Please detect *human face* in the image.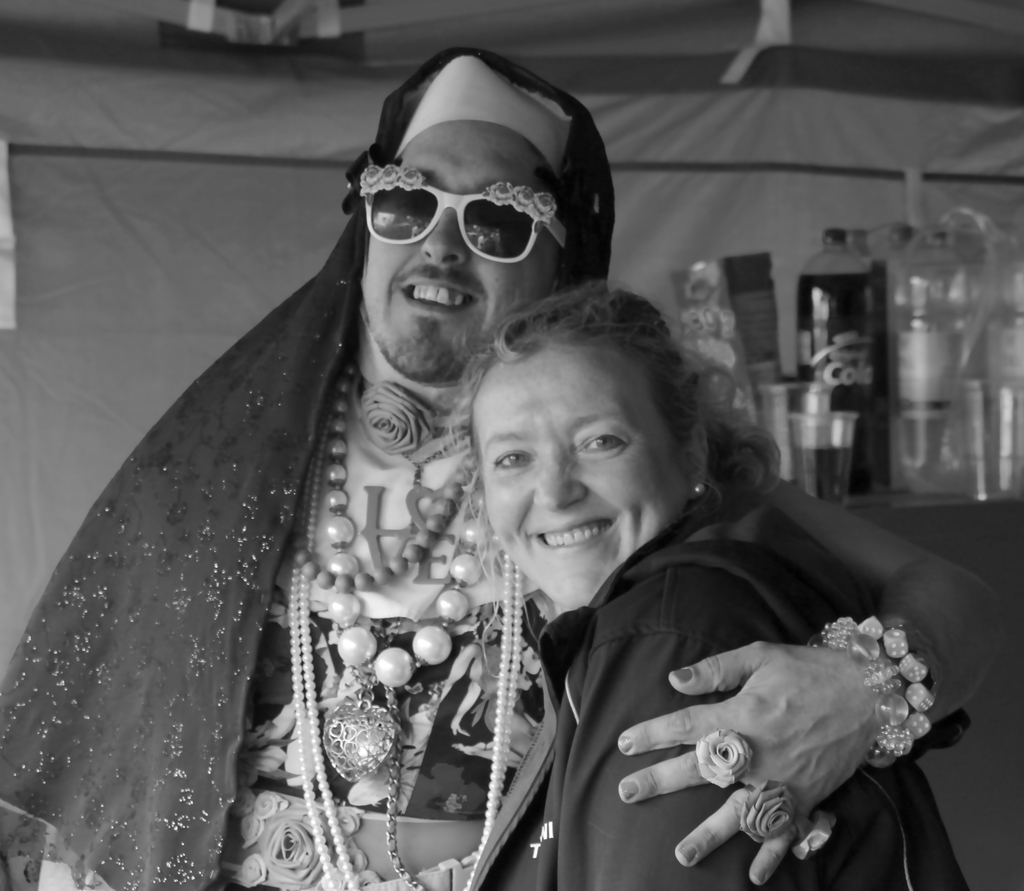
471, 316, 684, 595.
